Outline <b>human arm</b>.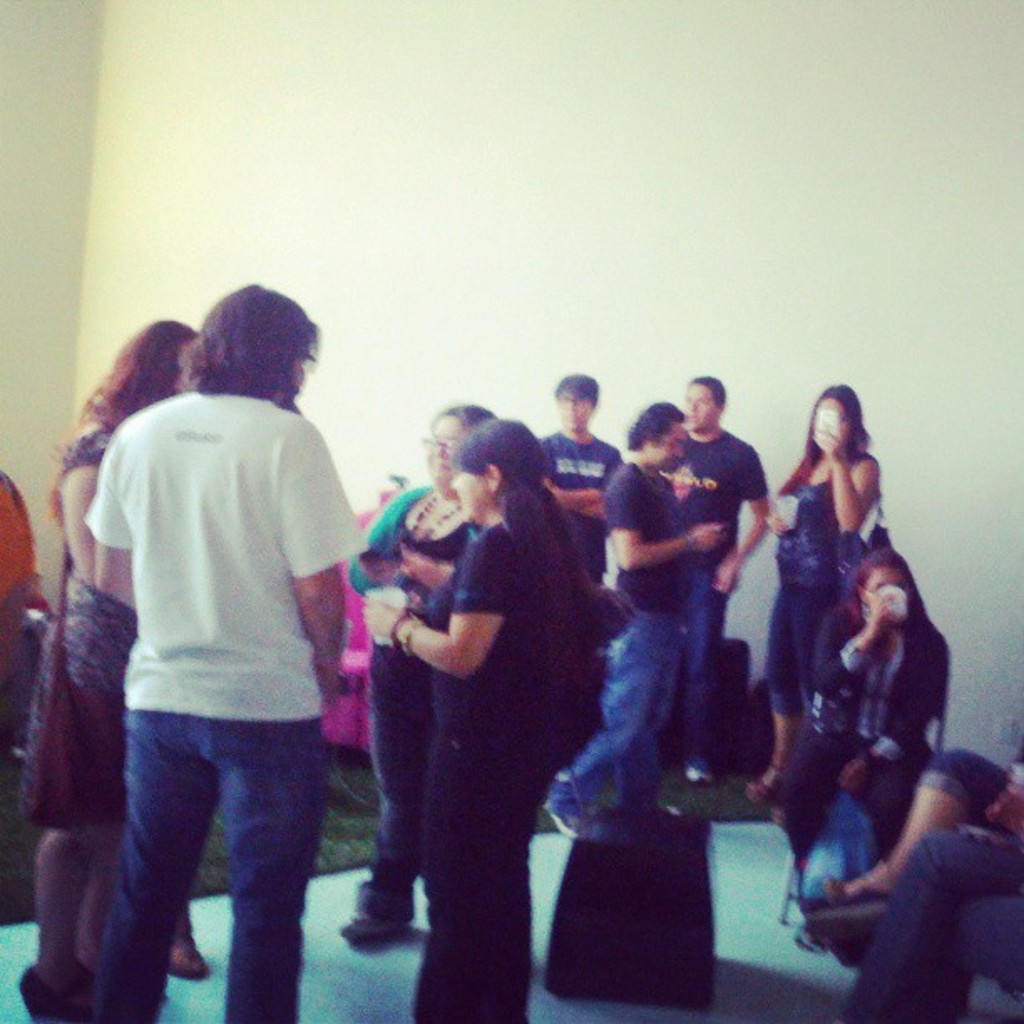
Outline: select_region(806, 587, 900, 698).
